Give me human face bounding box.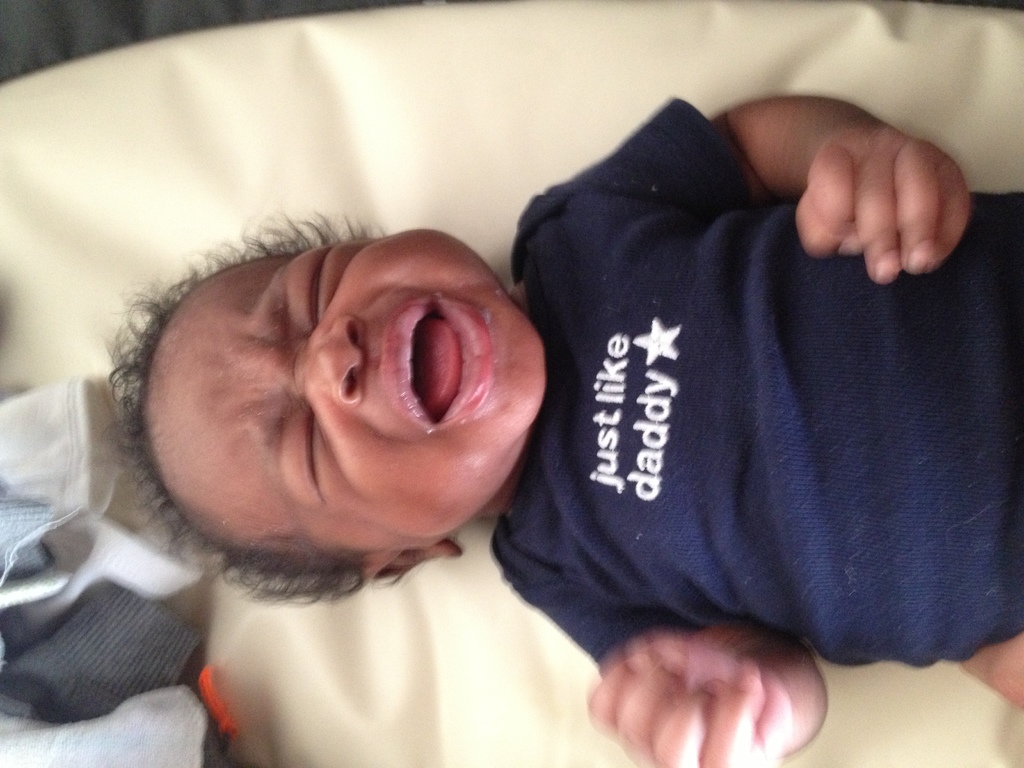
select_region(140, 230, 546, 556).
